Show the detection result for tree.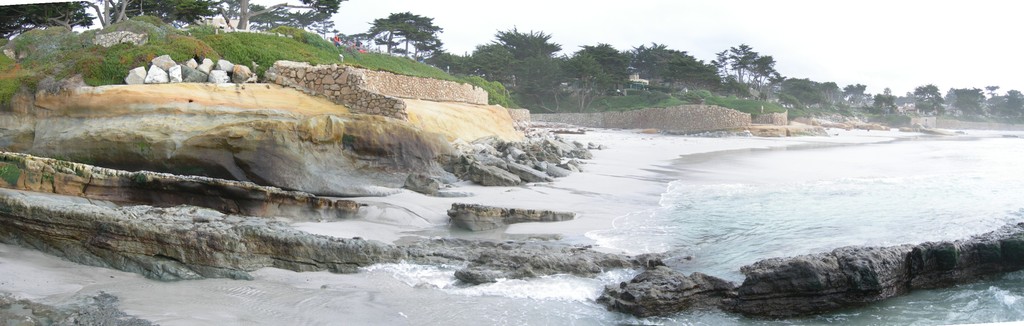
(748, 57, 781, 85).
